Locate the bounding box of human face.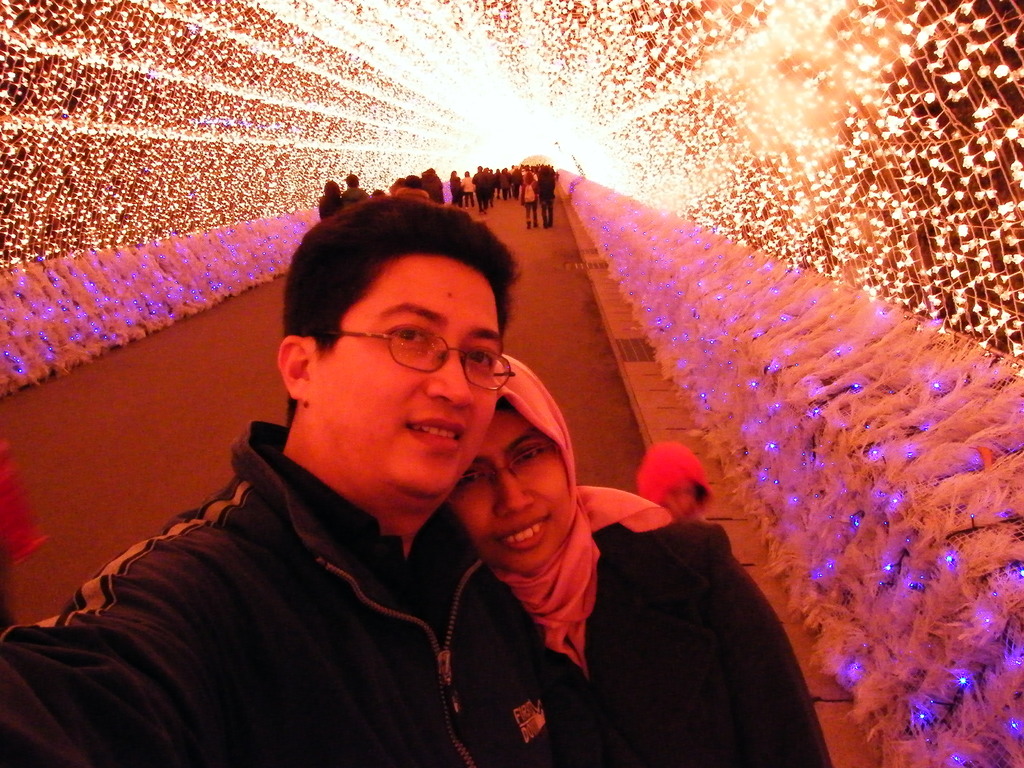
Bounding box: detection(310, 253, 508, 500).
